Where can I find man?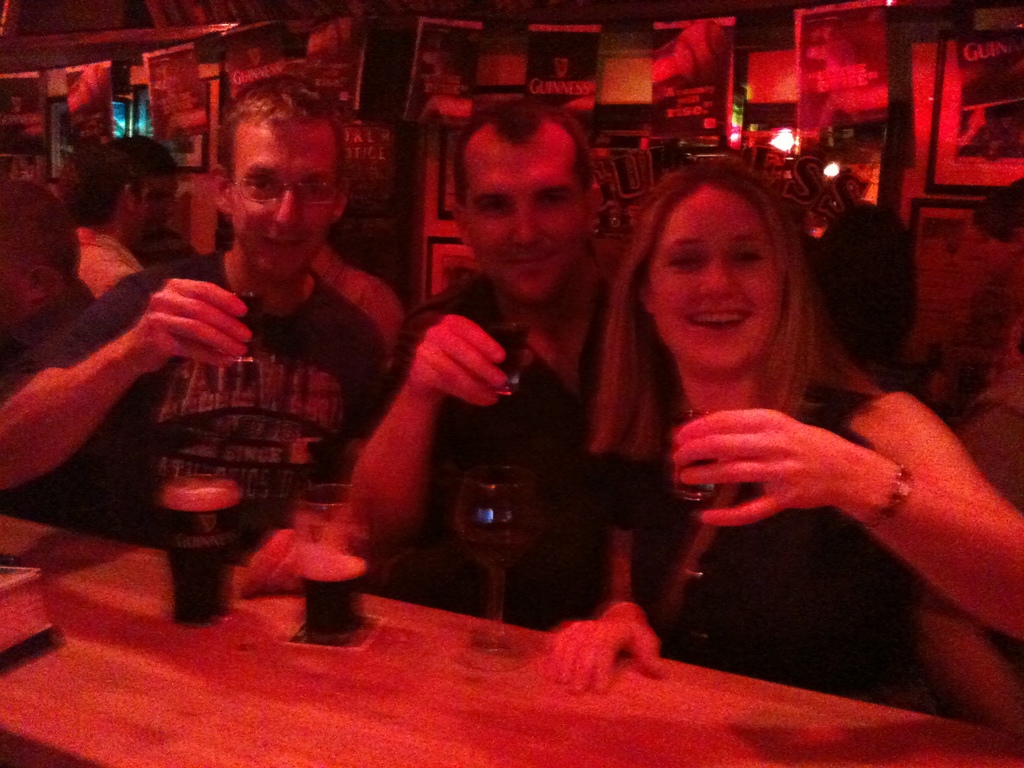
You can find it at <box>77,109,413,584</box>.
